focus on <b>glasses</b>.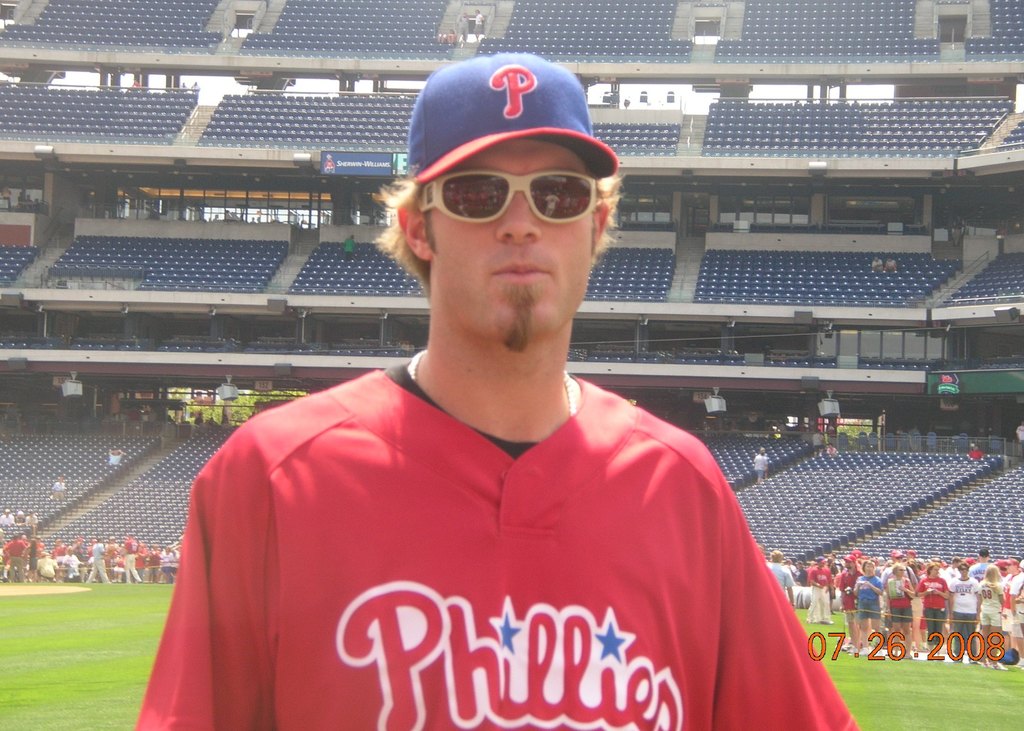
Focused at [left=431, top=177, right=607, bottom=234].
